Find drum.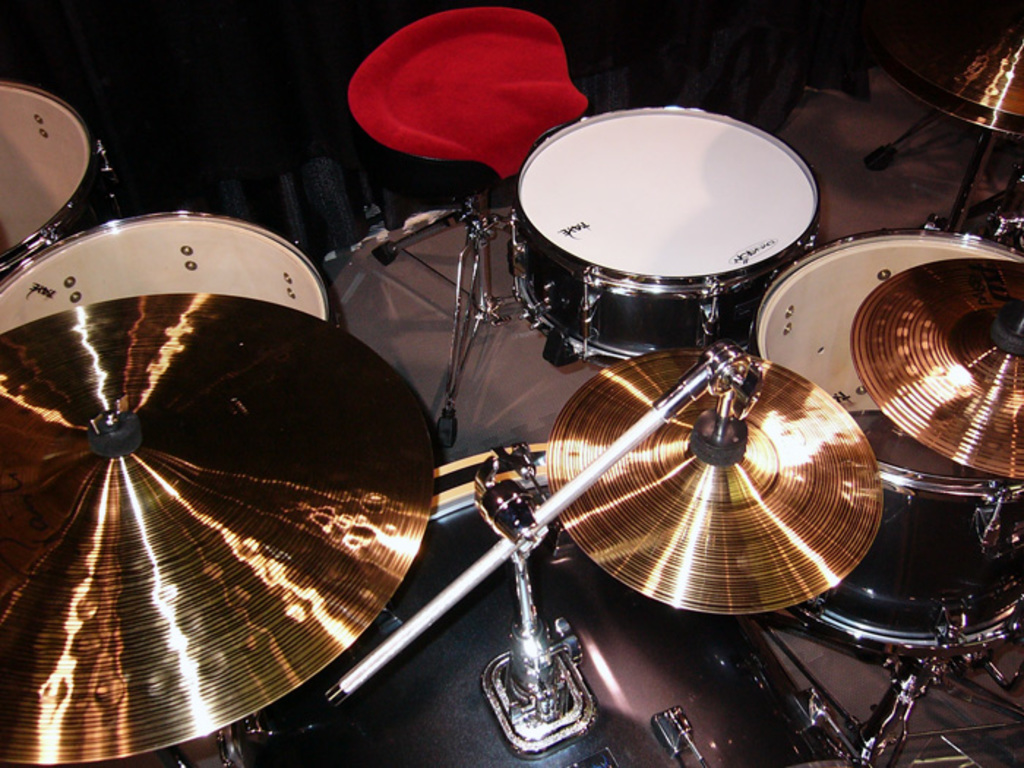
bbox=(505, 111, 828, 345).
